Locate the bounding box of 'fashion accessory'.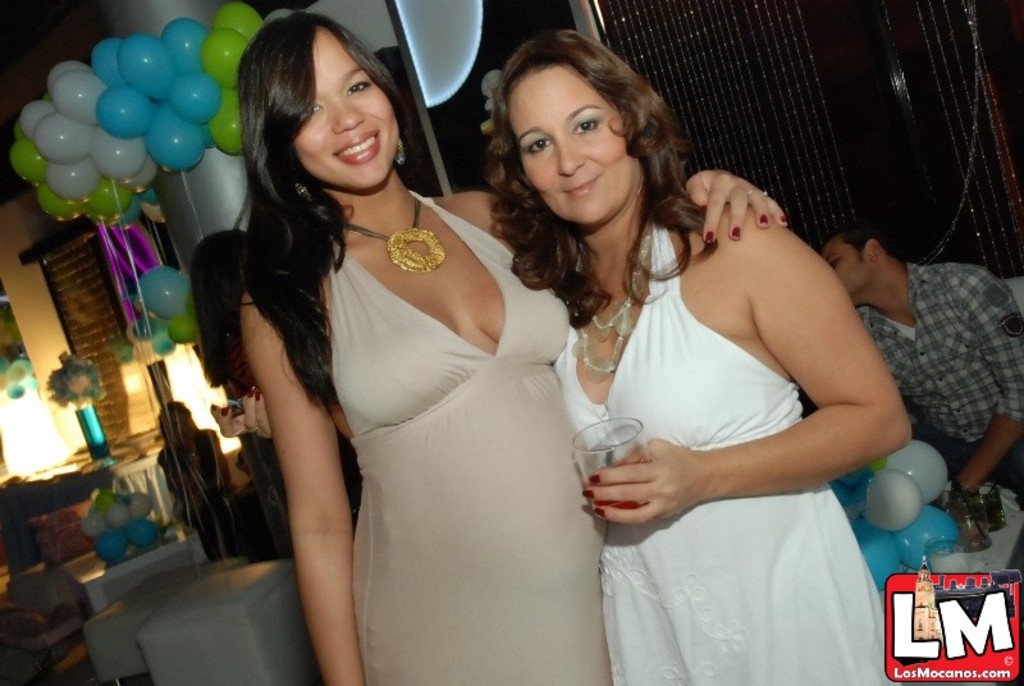
Bounding box: (x1=582, y1=490, x2=591, y2=498).
